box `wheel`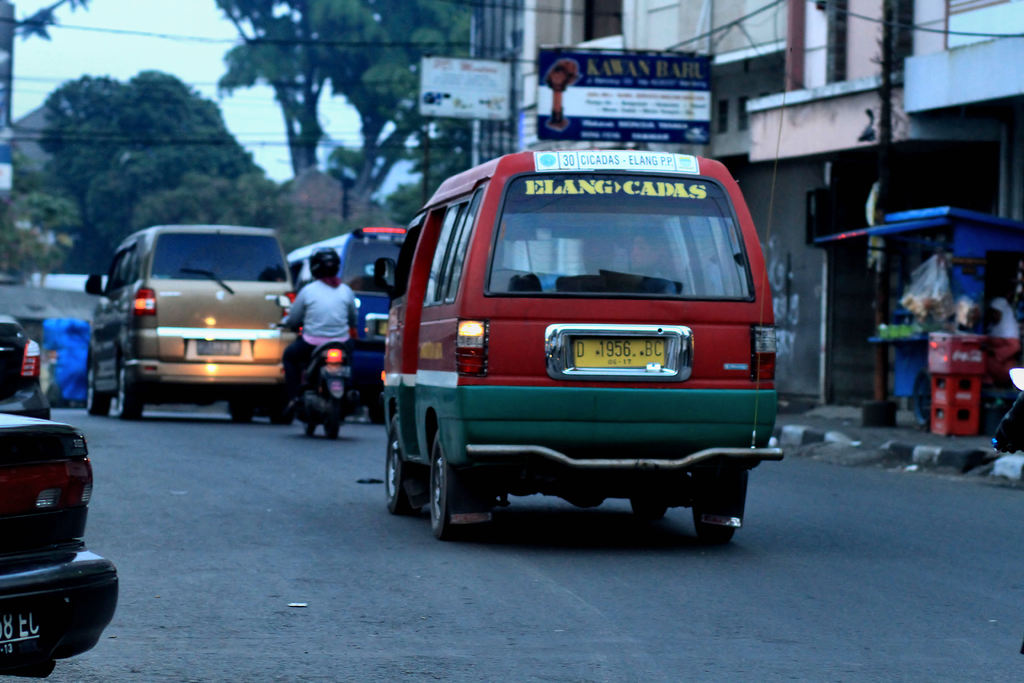
[633,472,668,519]
